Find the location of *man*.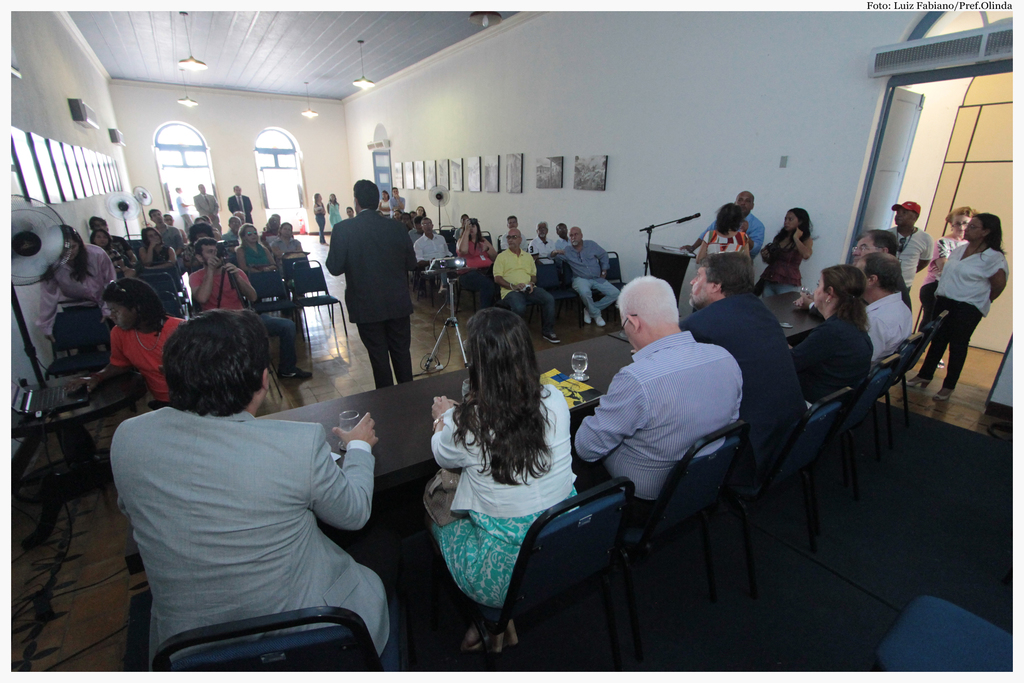
Location: x1=795 y1=227 x2=915 y2=318.
